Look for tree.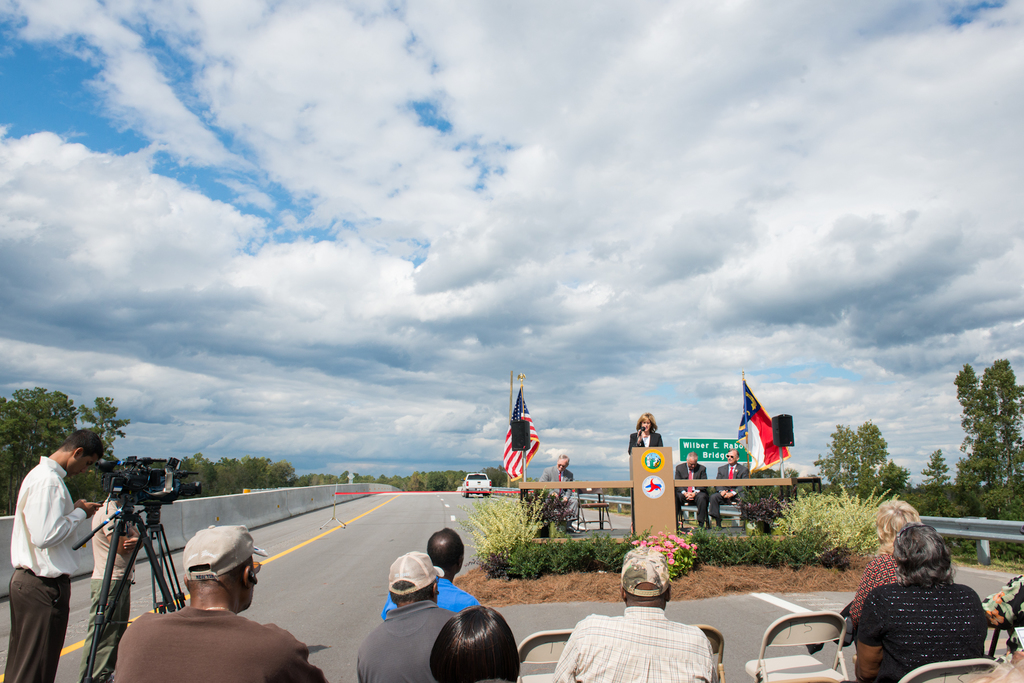
Found: [x1=131, y1=451, x2=299, y2=488].
